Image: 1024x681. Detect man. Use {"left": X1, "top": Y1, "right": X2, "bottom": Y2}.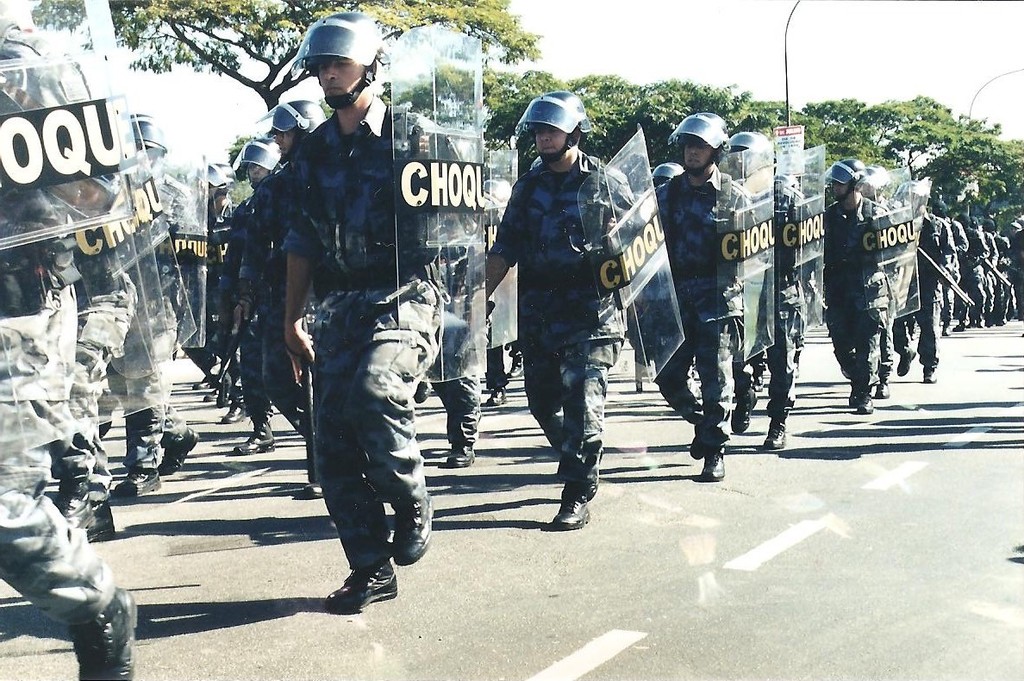
{"left": 817, "top": 158, "right": 898, "bottom": 422}.
